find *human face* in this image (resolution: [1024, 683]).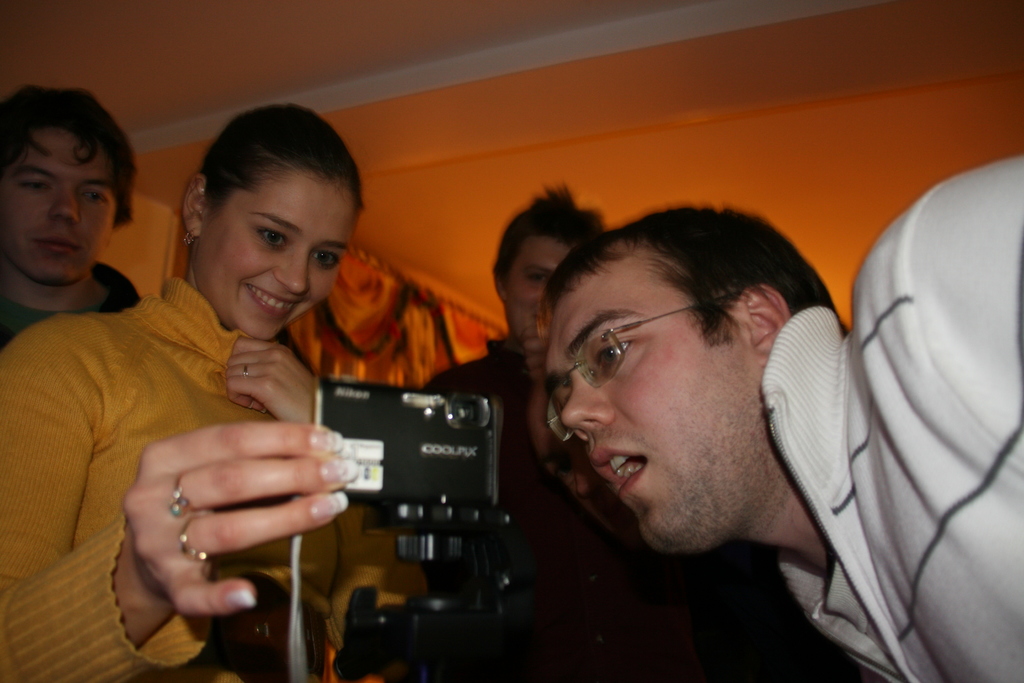
detection(191, 170, 354, 342).
